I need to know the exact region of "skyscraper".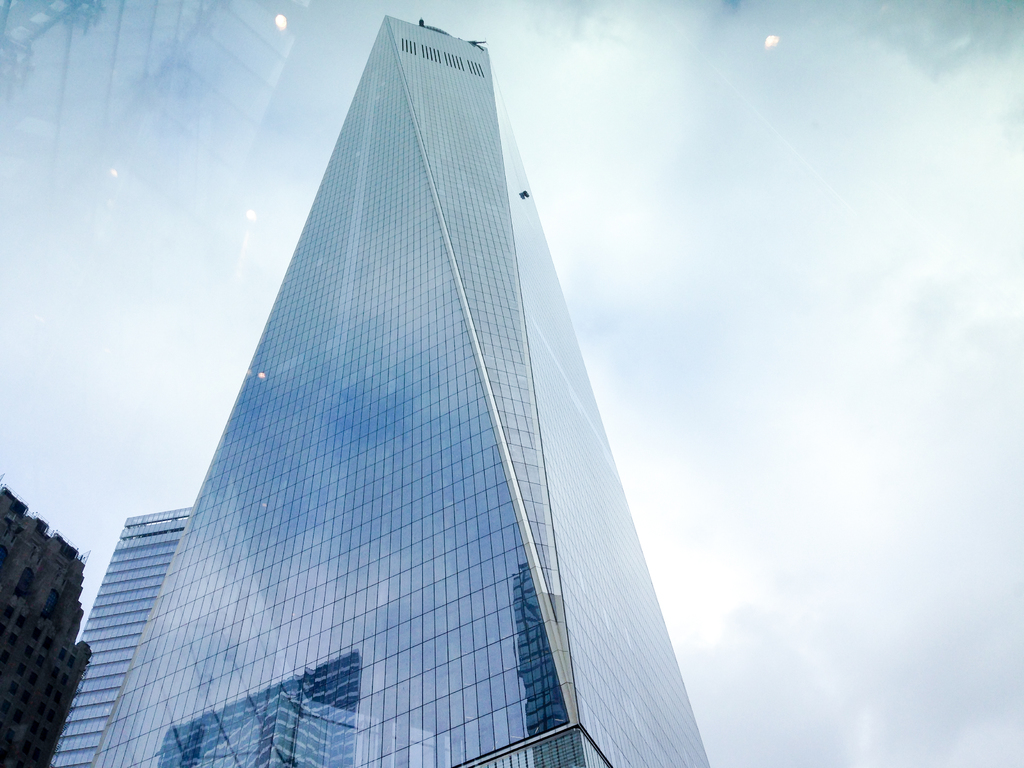
Region: (x1=90, y1=16, x2=714, y2=767).
